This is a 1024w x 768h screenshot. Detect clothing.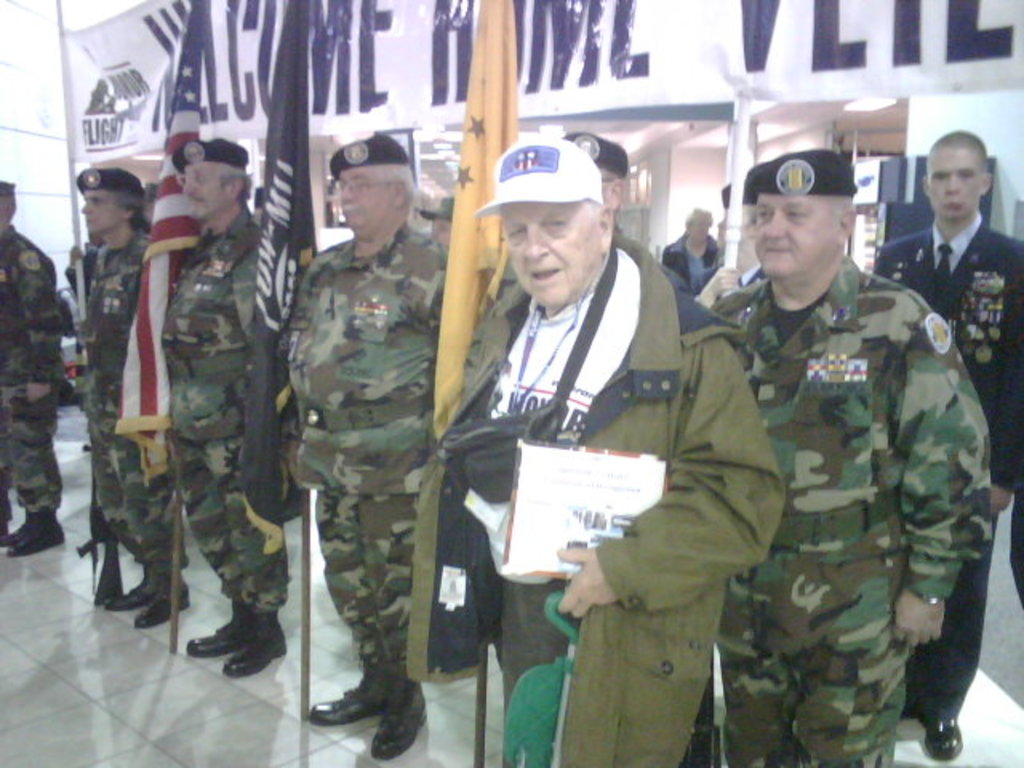
box(867, 206, 1022, 722).
